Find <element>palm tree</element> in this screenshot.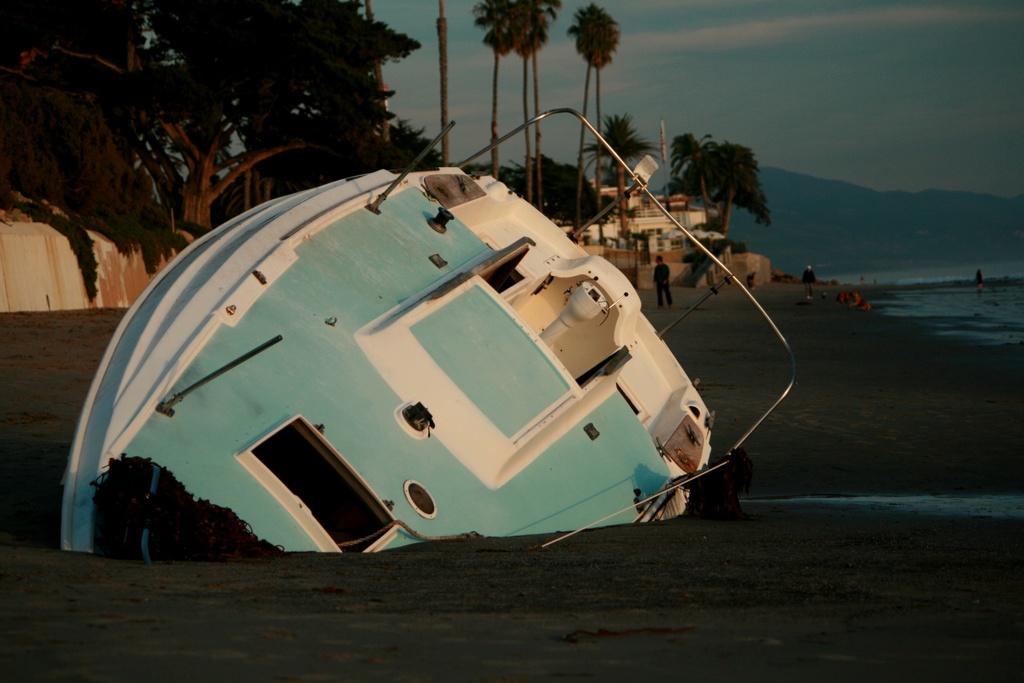
The bounding box for <element>palm tree</element> is l=510, t=0, r=541, b=206.
